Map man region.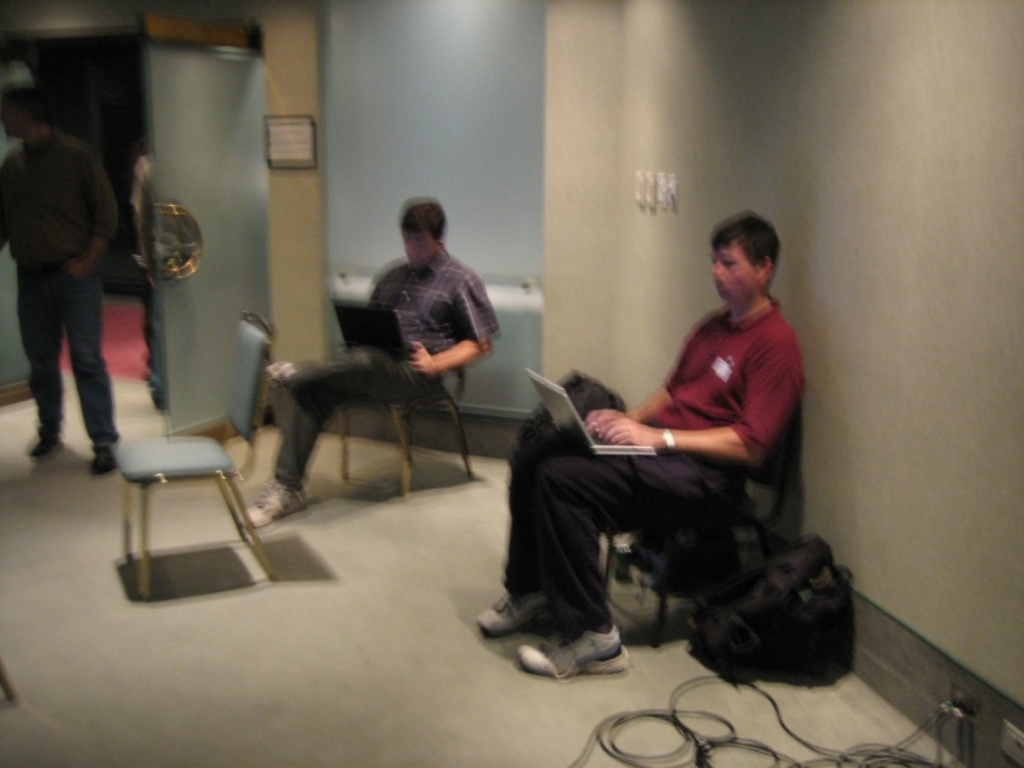
Mapped to (0,78,114,472).
